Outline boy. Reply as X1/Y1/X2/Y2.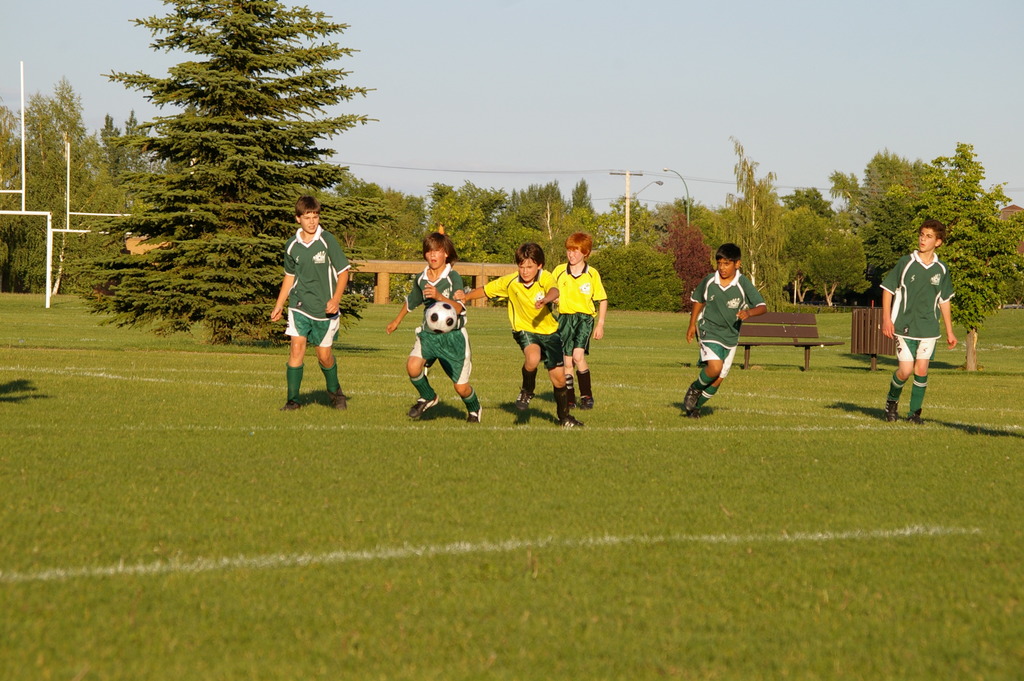
681/236/764/417.
